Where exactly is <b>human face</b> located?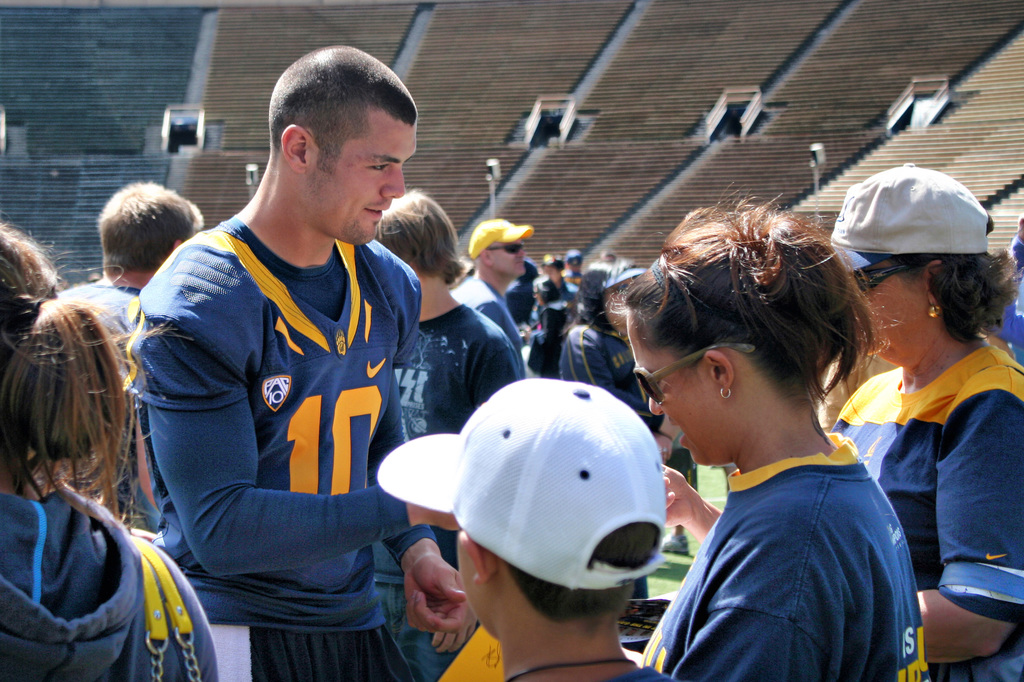
Its bounding box is BBox(464, 526, 502, 634).
